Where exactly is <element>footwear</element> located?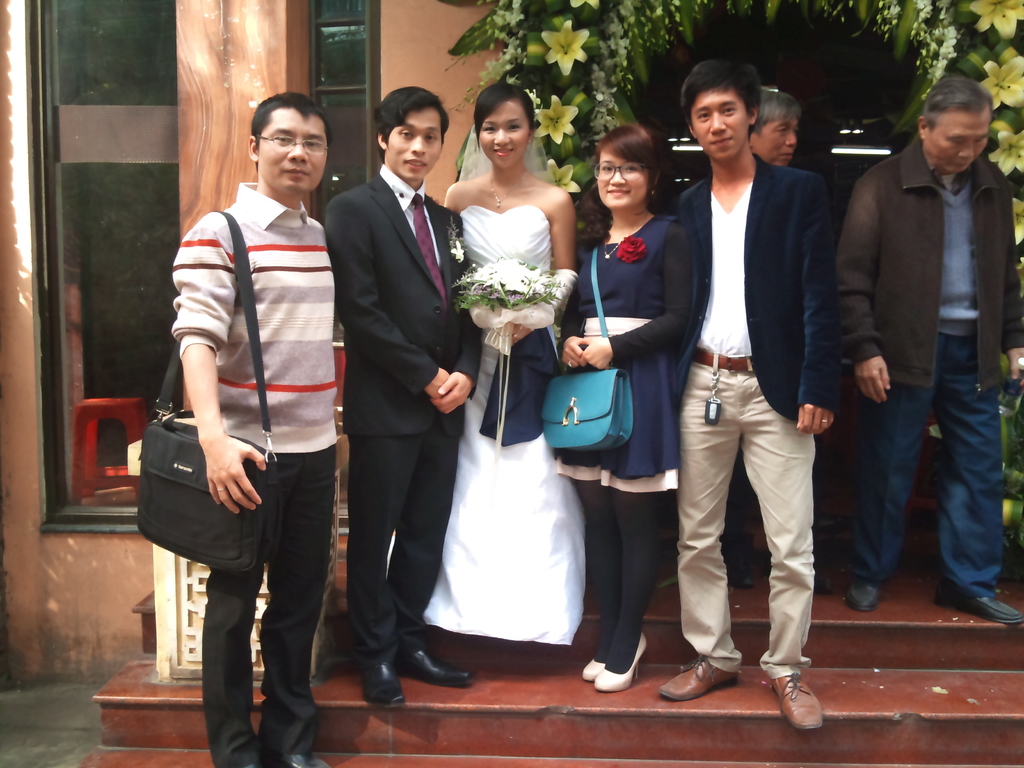
Its bounding box is x1=396, y1=647, x2=475, y2=691.
